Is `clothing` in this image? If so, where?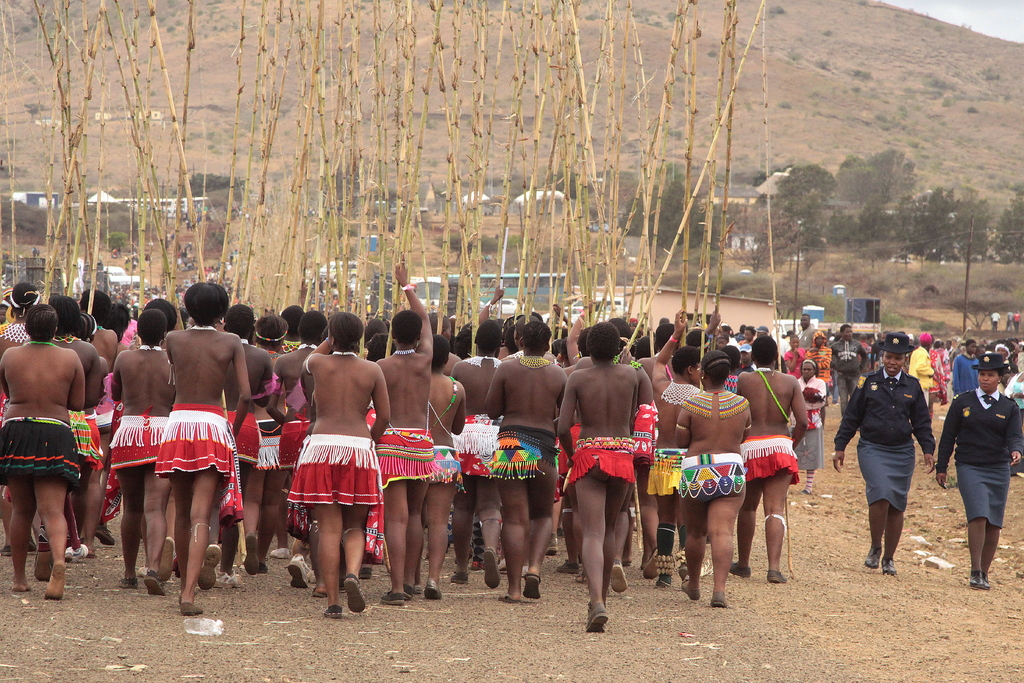
Yes, at select_region(260, 418, 298, 475).
